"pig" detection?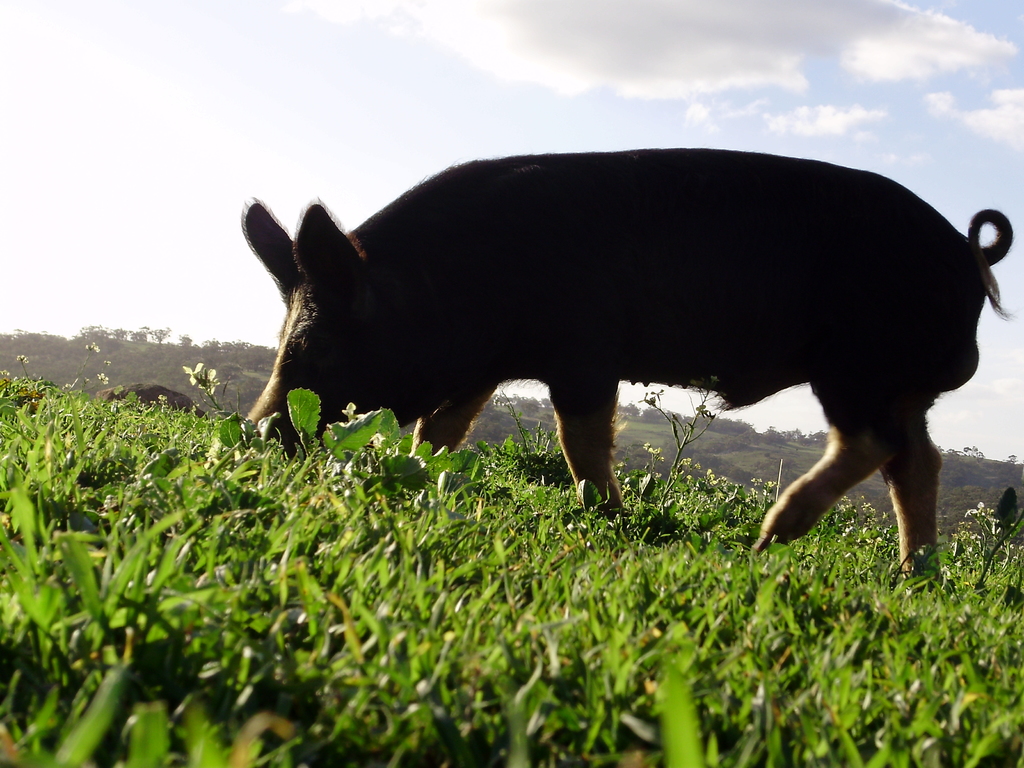
237/143/1014/595
